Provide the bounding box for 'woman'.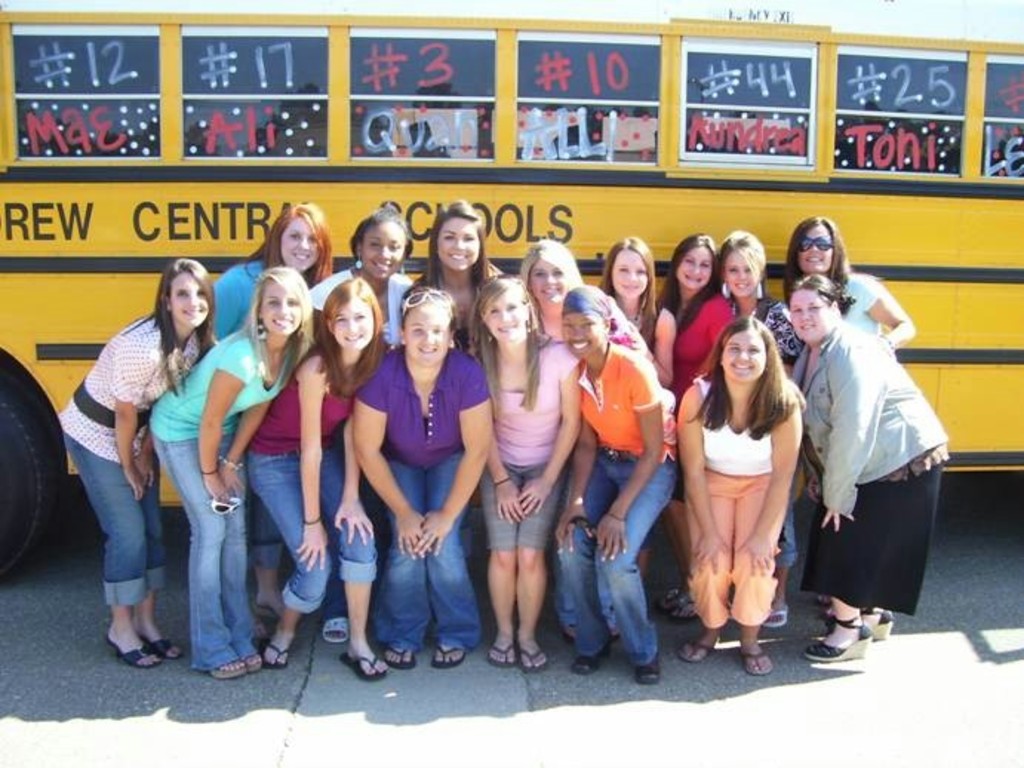
(465,273,587,670).
